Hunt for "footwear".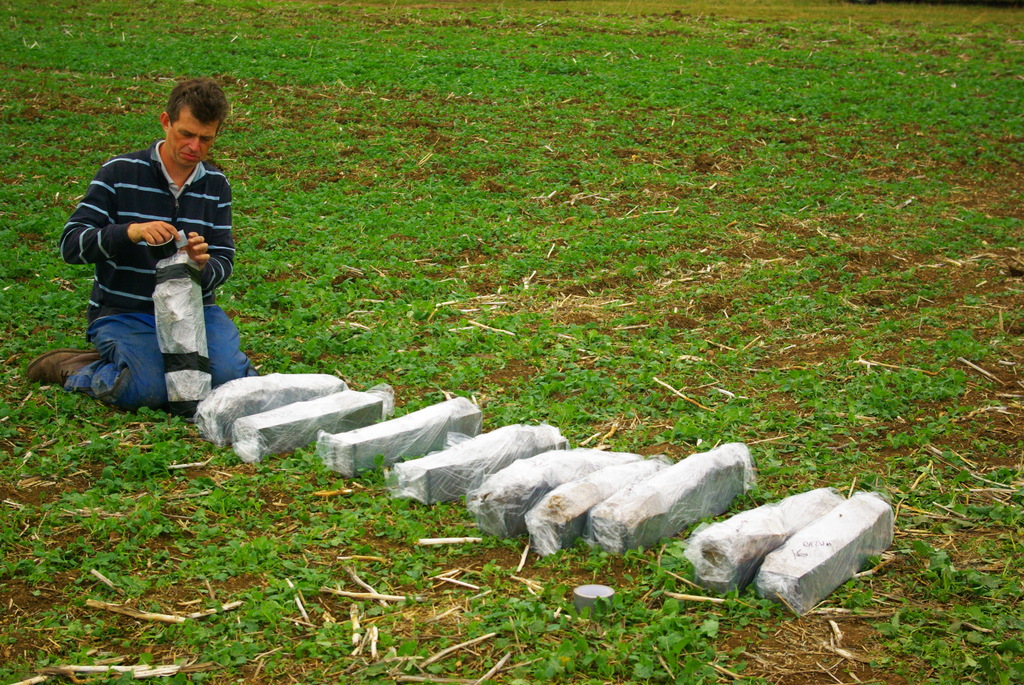
Hunted down at select_region(21, 338, 119, 400).
